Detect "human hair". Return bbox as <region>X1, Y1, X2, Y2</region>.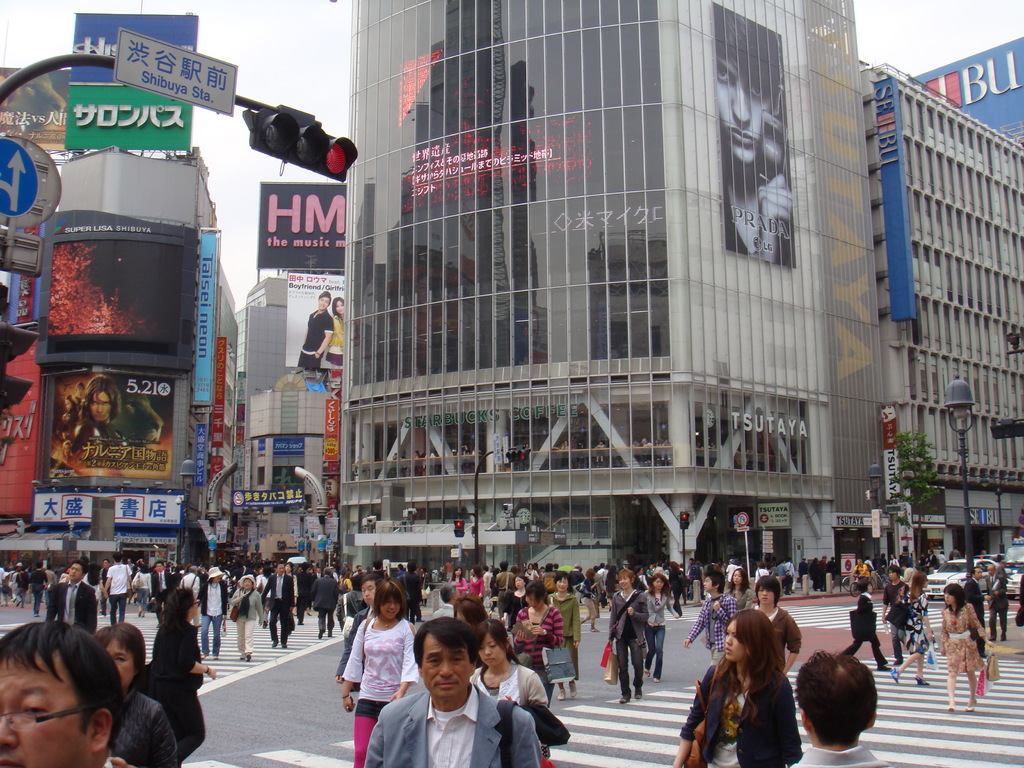
<region>452, 593, 489, 630</region>.
